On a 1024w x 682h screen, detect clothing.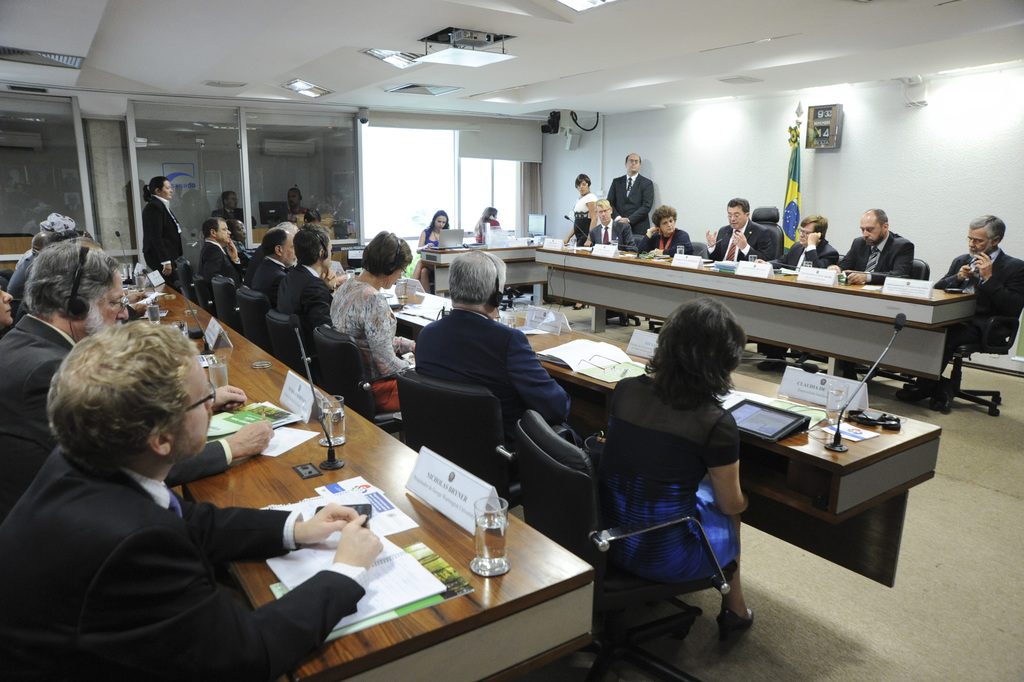
843, 227, 913, 283.
